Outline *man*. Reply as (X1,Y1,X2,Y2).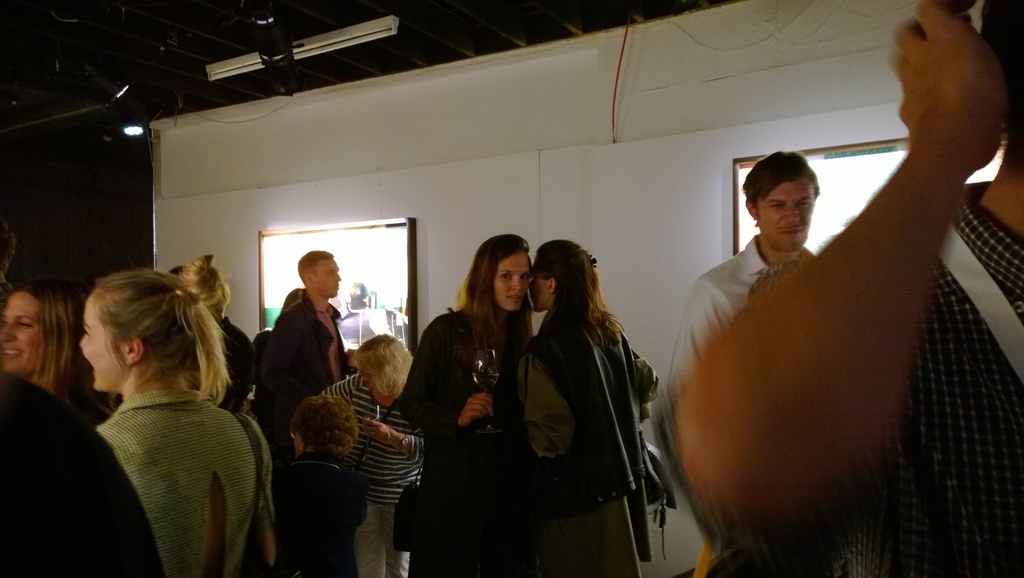
(261,252,354,437).
